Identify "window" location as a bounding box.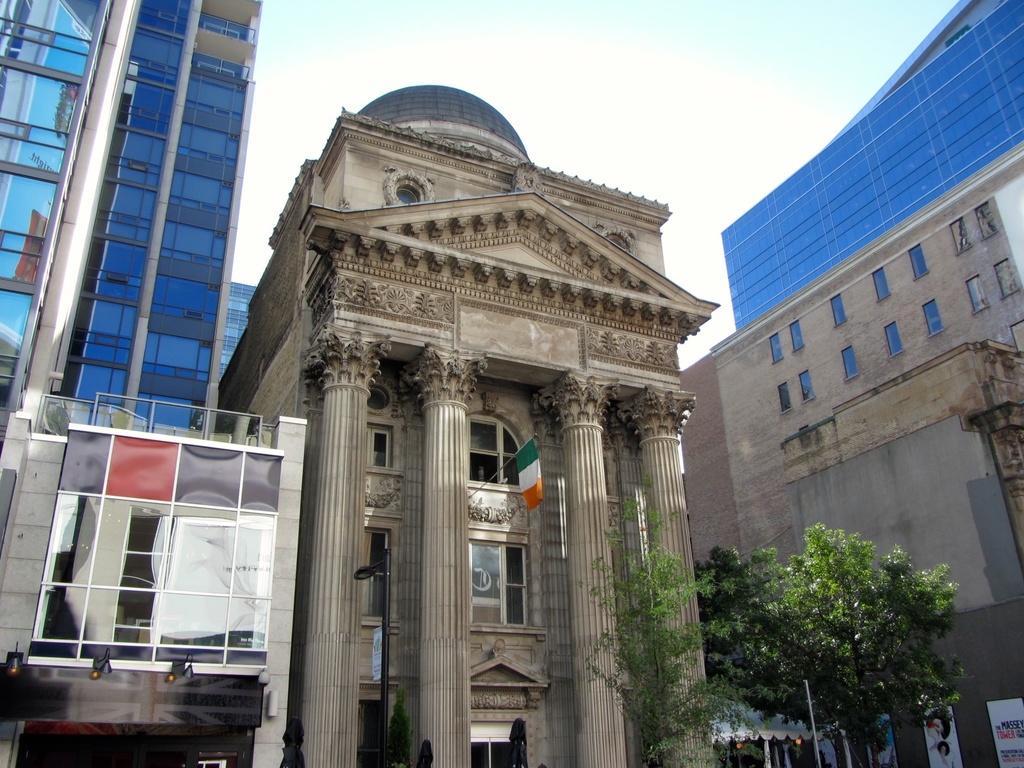
827/289/848/326.
